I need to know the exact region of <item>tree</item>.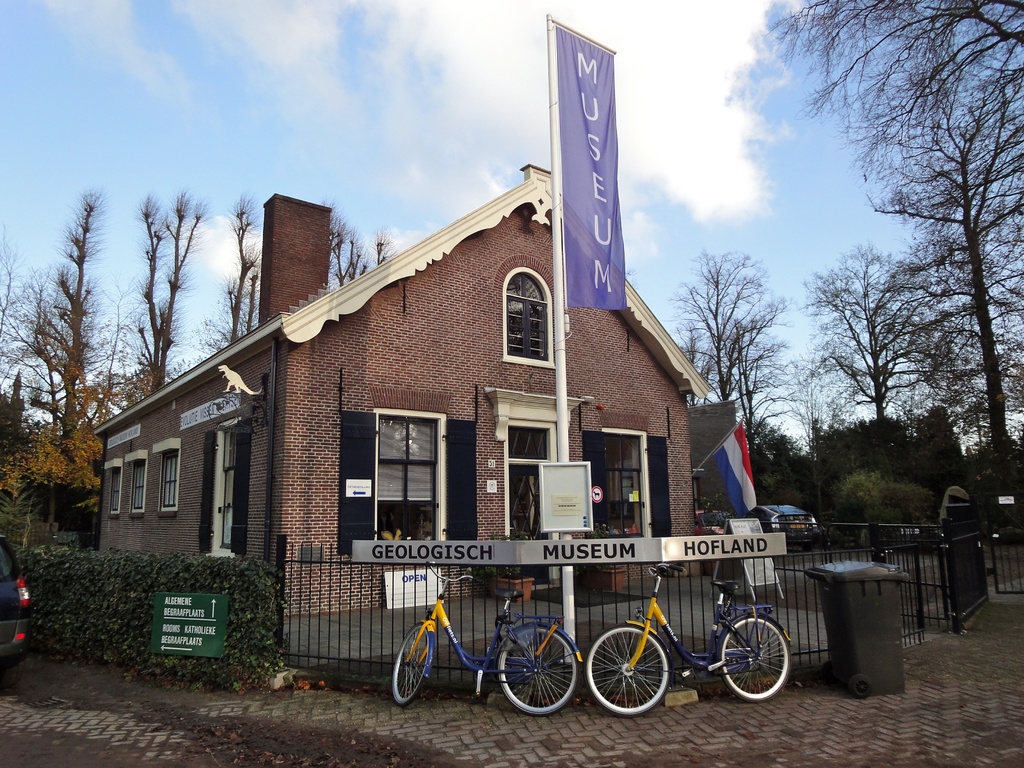
Region: bbox(764, 0, 1023, 181).
